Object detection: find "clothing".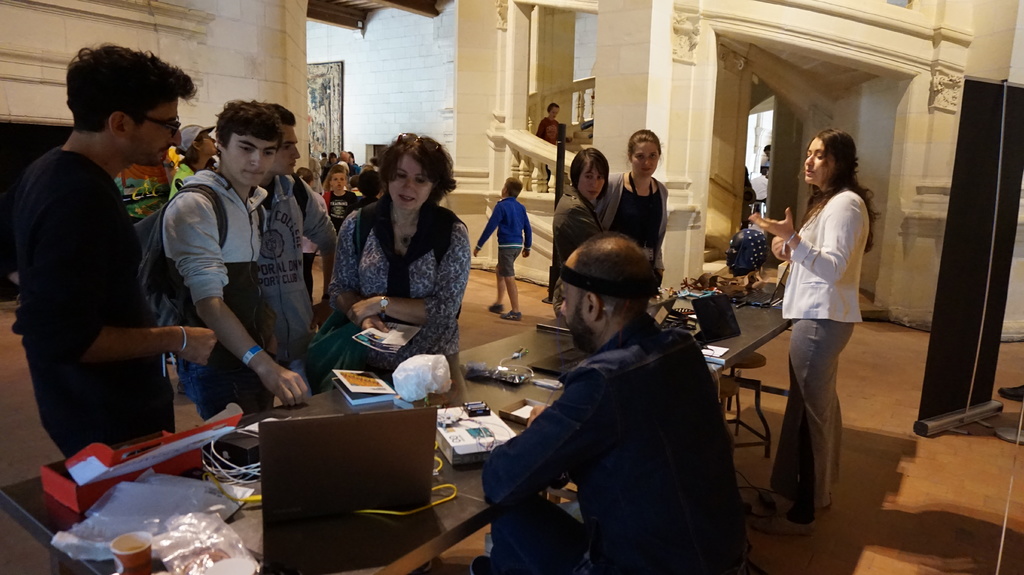
bbox=[163, 172, 276, 432].
